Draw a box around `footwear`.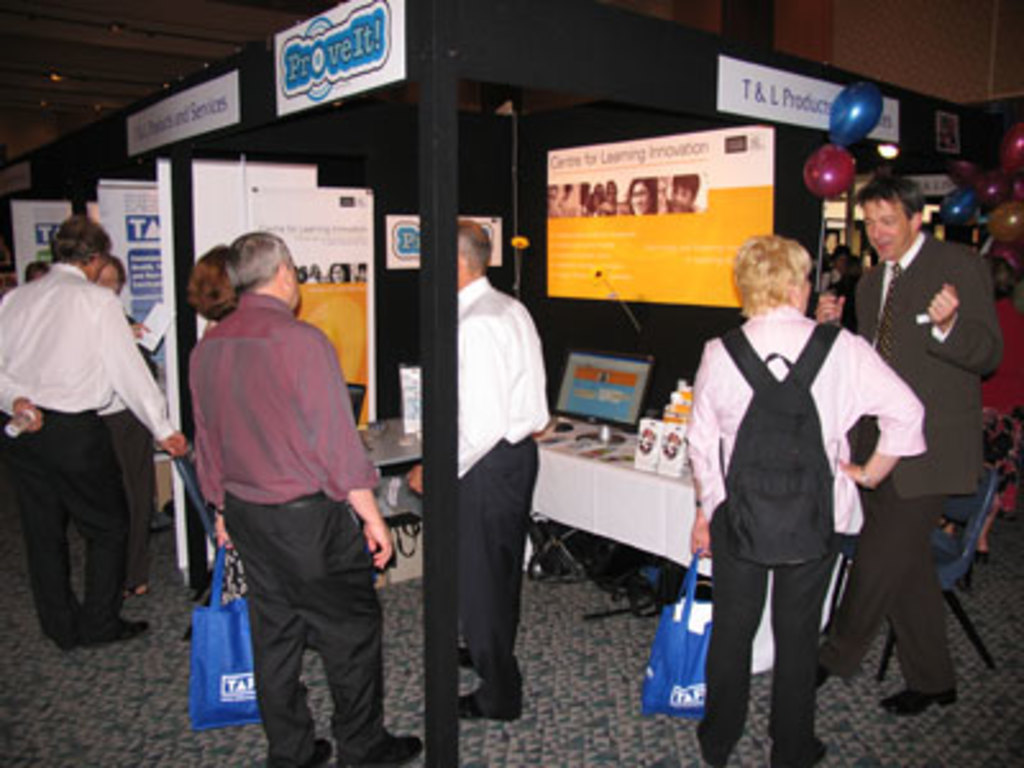
448 678 530 724.
